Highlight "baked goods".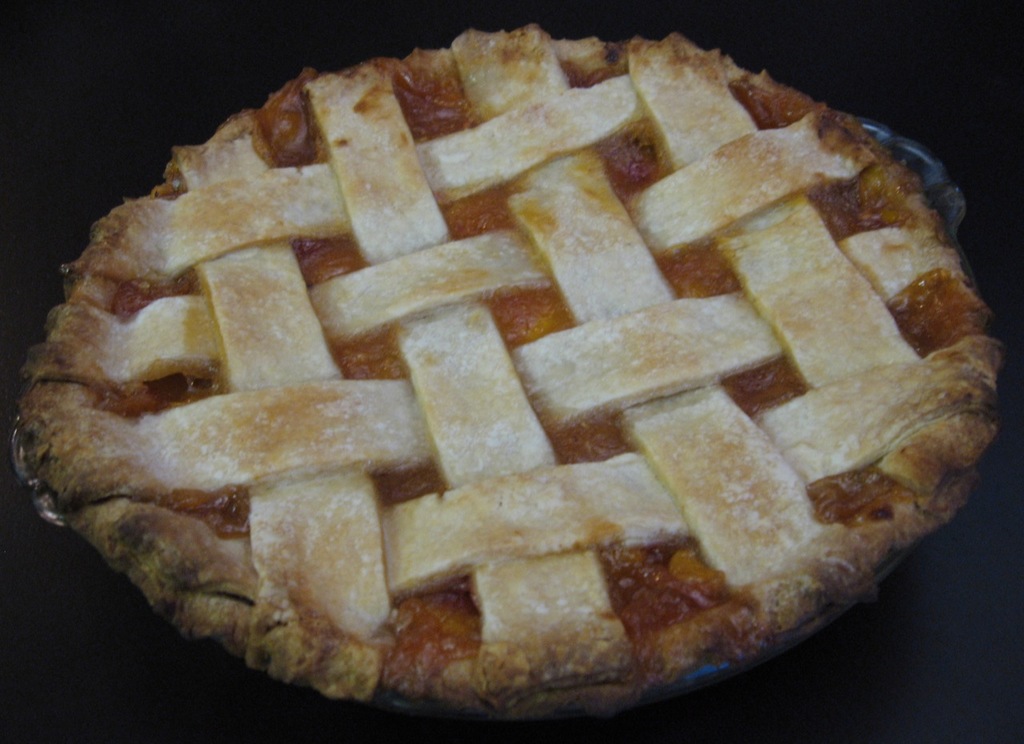
Highlighted region: bbox(21, 21, 1006, 718).
